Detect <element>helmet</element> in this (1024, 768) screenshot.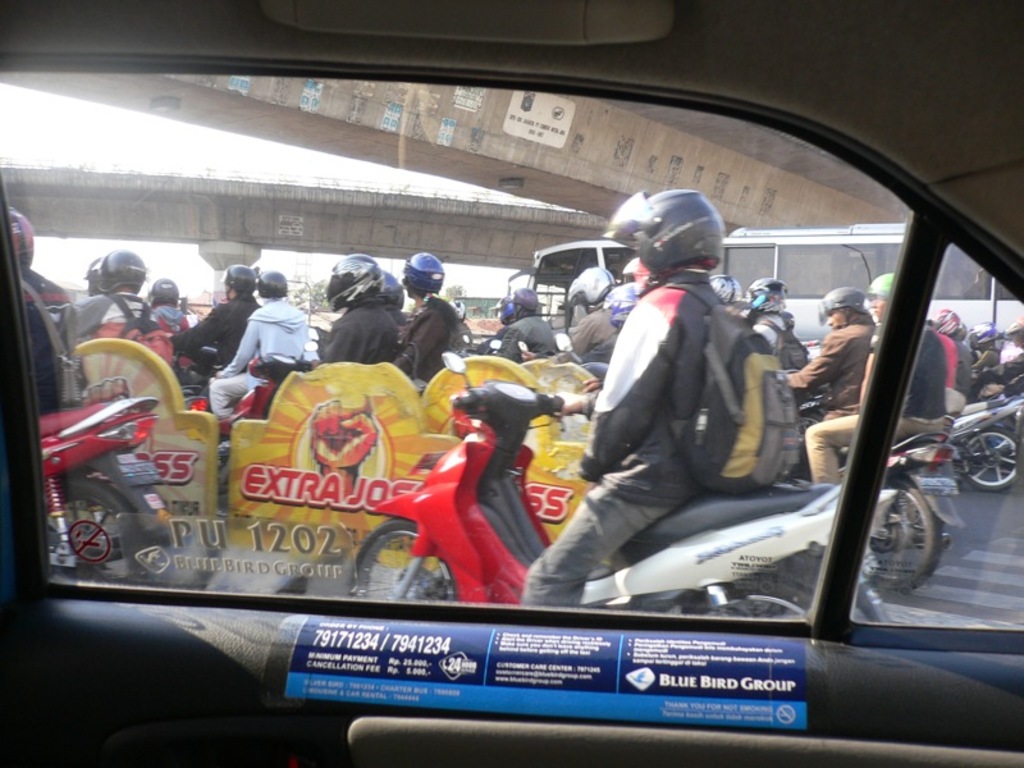
Detection: l=88, t=260, r=97, b=294.
